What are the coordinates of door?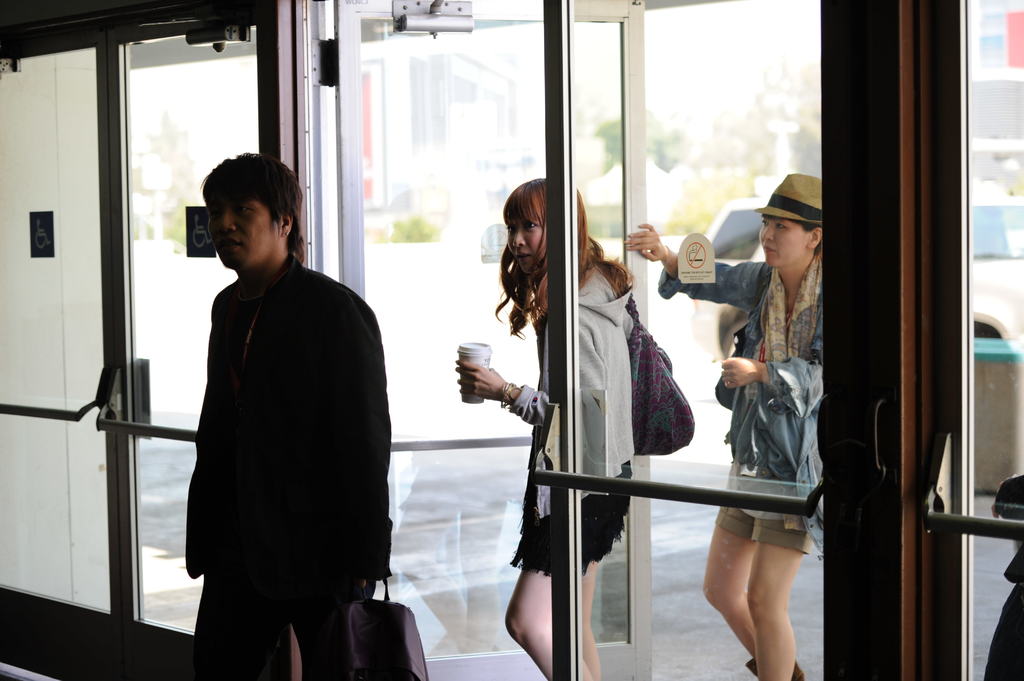
{"left": 337, "top": 0, "right": 653, "bottom": 680}.
